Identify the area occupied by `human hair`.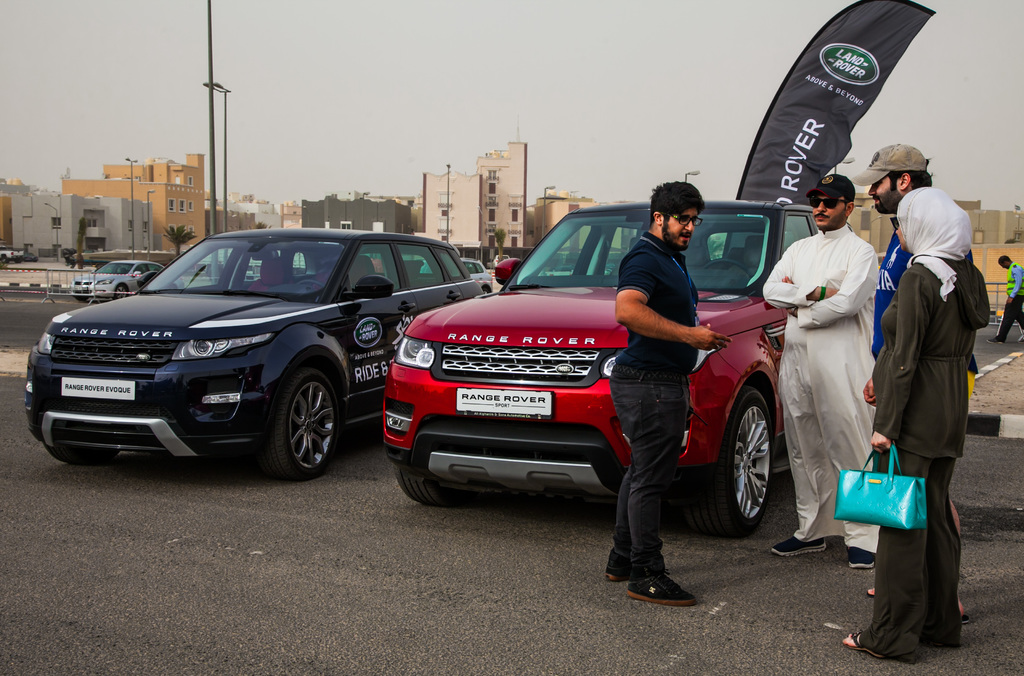
Area: {"left": 997, "top": 256, "right": 1012, "bottom": 265}.
